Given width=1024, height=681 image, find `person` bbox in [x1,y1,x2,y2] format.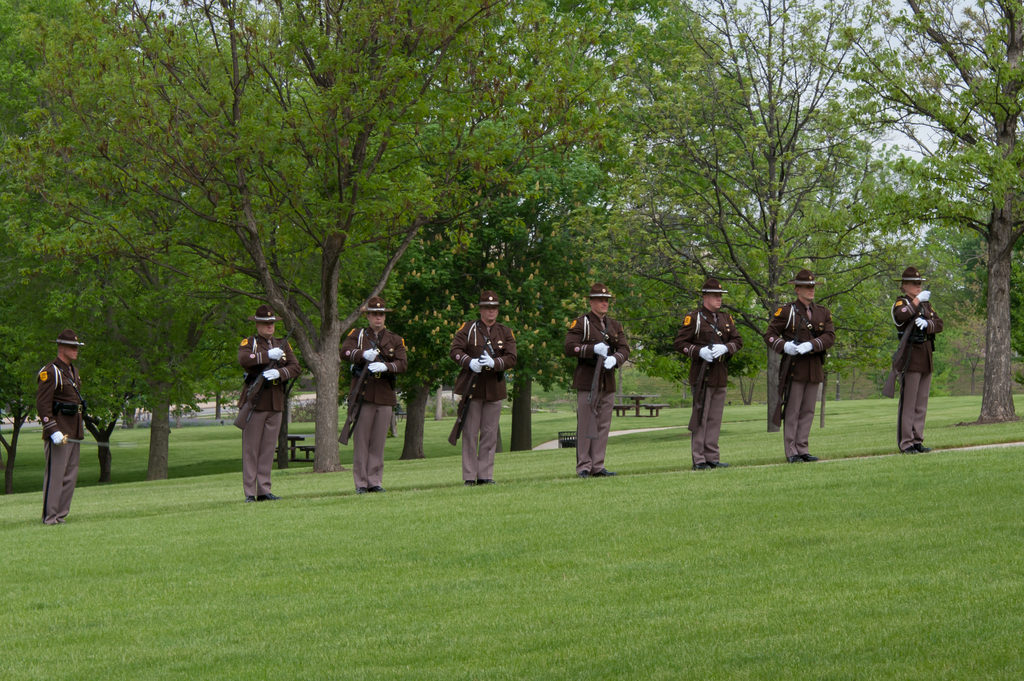
[234,307,297,498].
